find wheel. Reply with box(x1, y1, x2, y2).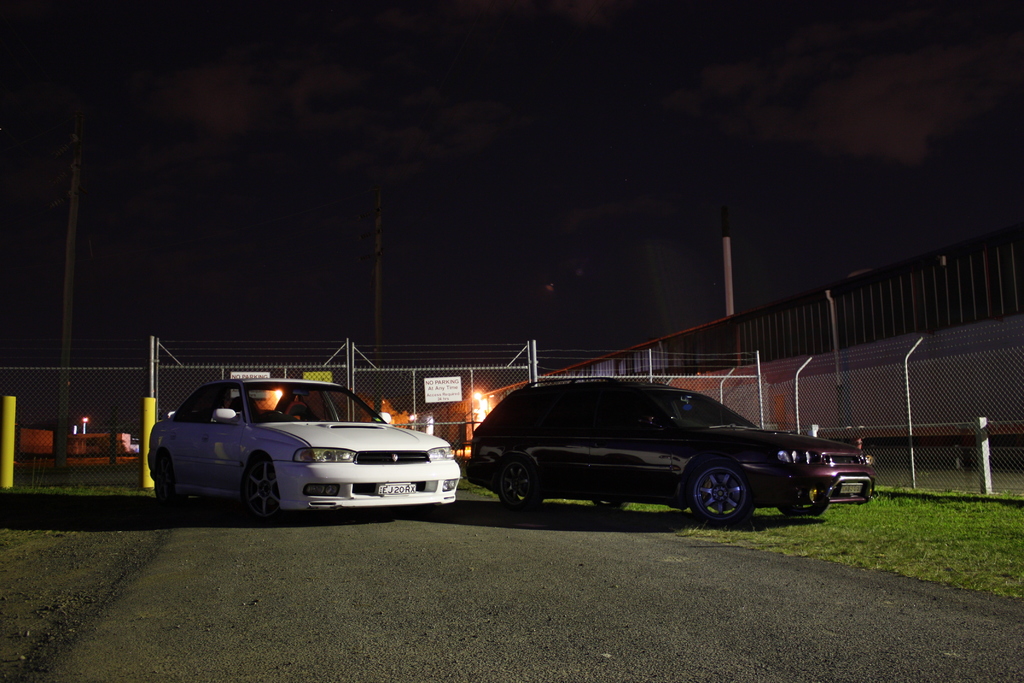
box(689, 457, 756, 522).
